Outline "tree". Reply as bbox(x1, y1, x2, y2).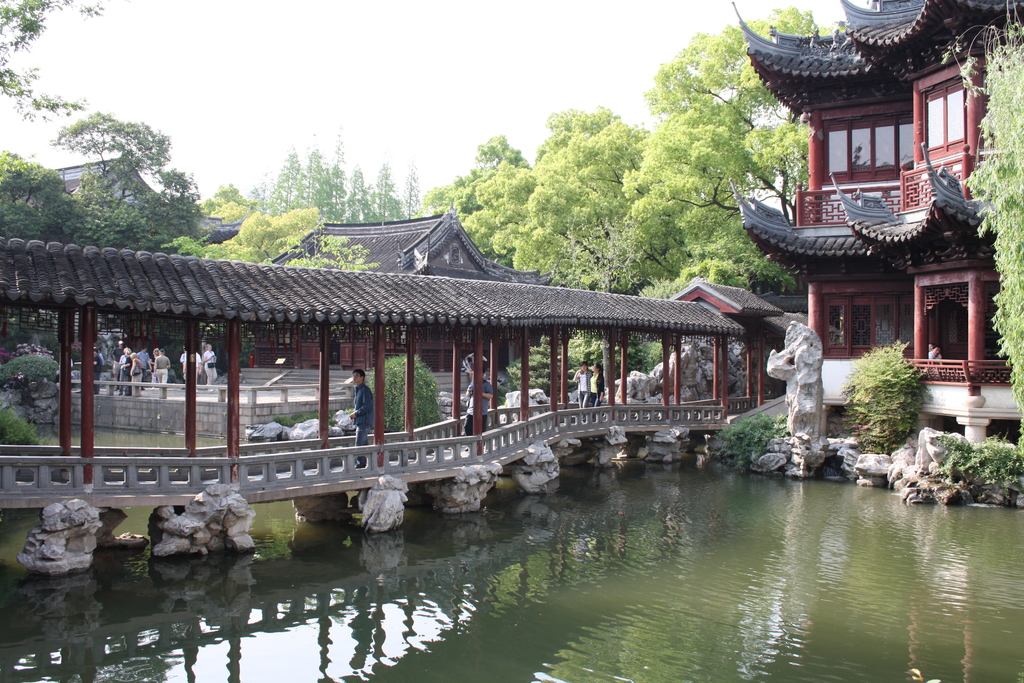
bbox(63, 117, 169, 194).
